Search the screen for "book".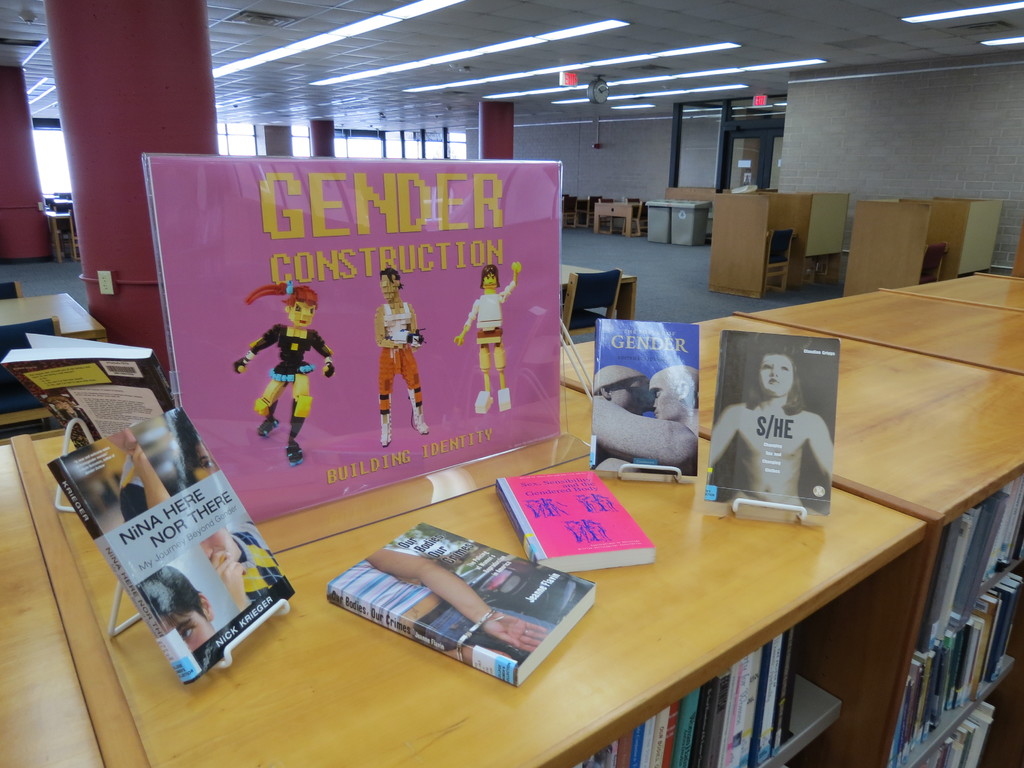
Found at rect(493, 471, 657, 563).
